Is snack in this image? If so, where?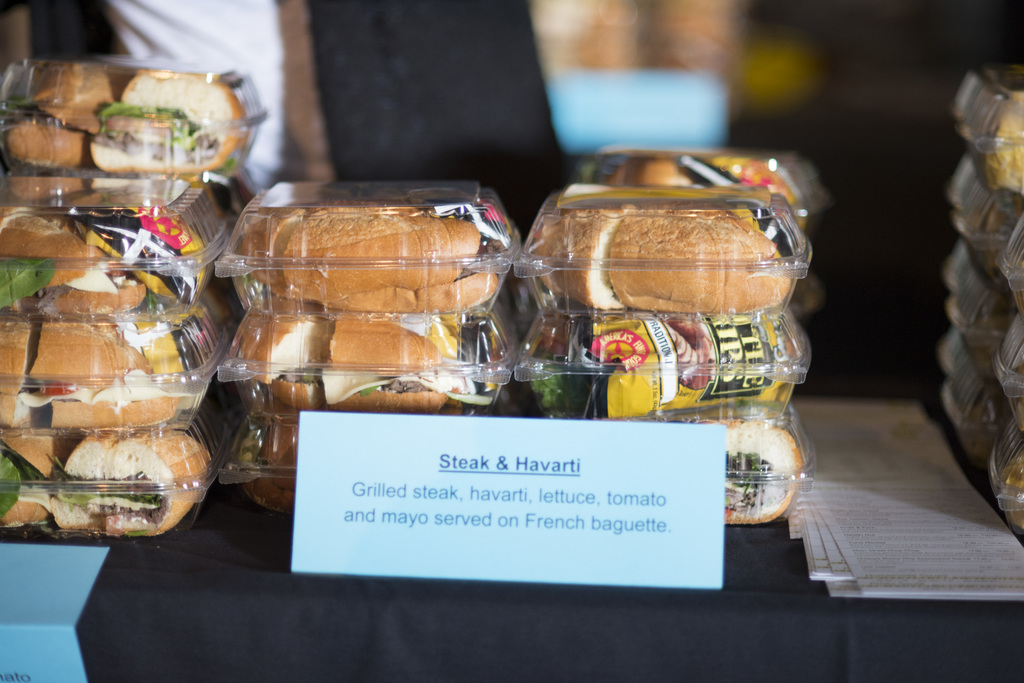
Yes, at locate(942, 60, 1023, 535).
